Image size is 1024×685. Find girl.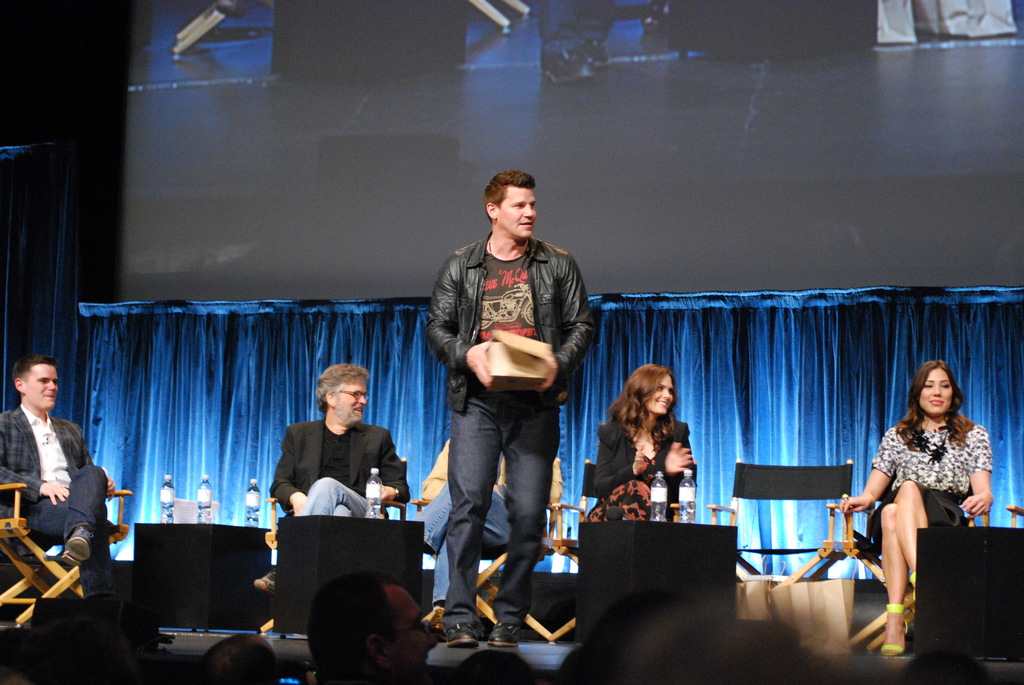
bbox(596, 362, 700, 521).
